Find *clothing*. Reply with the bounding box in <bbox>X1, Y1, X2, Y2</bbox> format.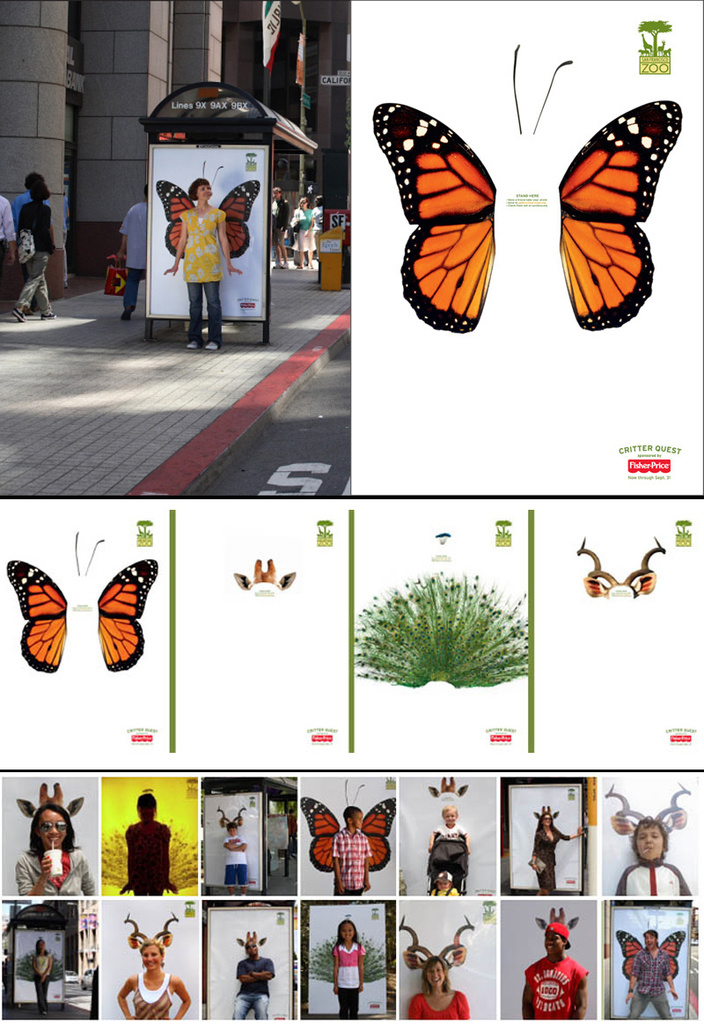
<bbox>431, 888, 459, 895</bbox>.
